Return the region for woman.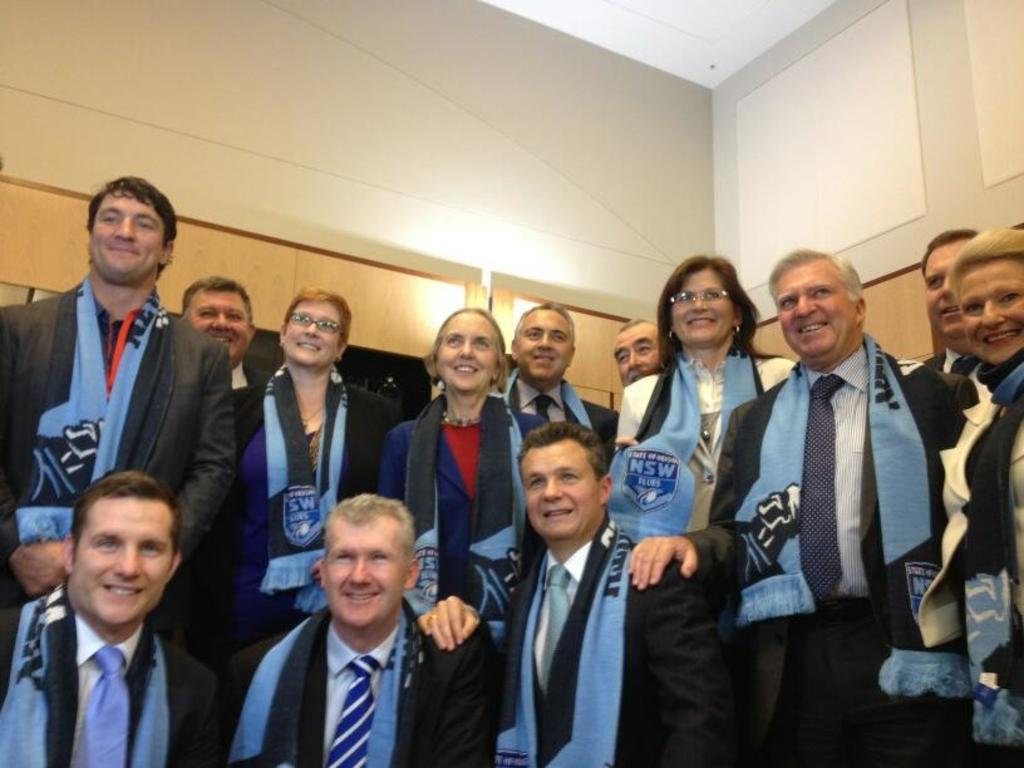
crop(392, 310, 517, 626).
